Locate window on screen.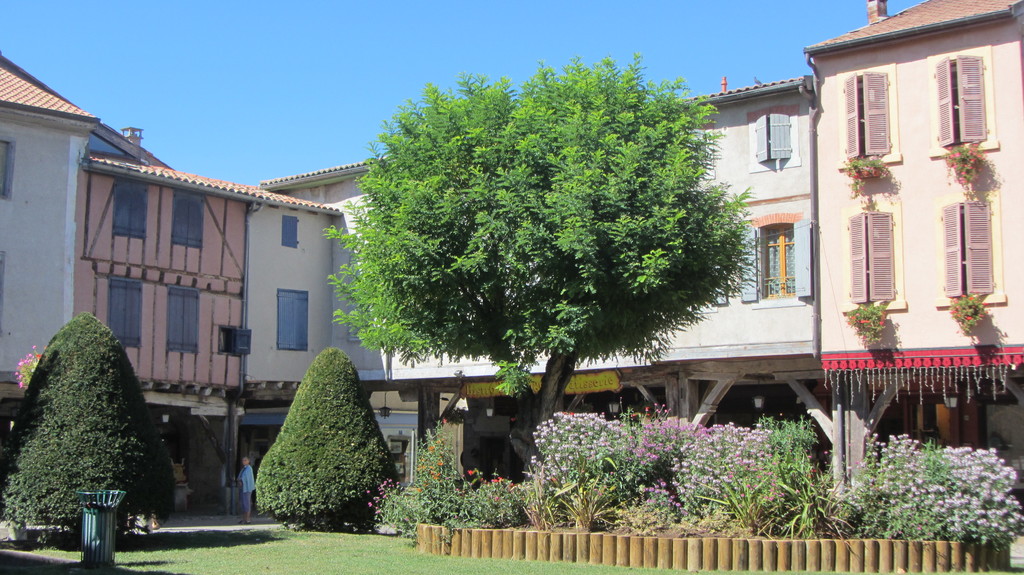
On screen at box=[112, 276, 145, 349].
